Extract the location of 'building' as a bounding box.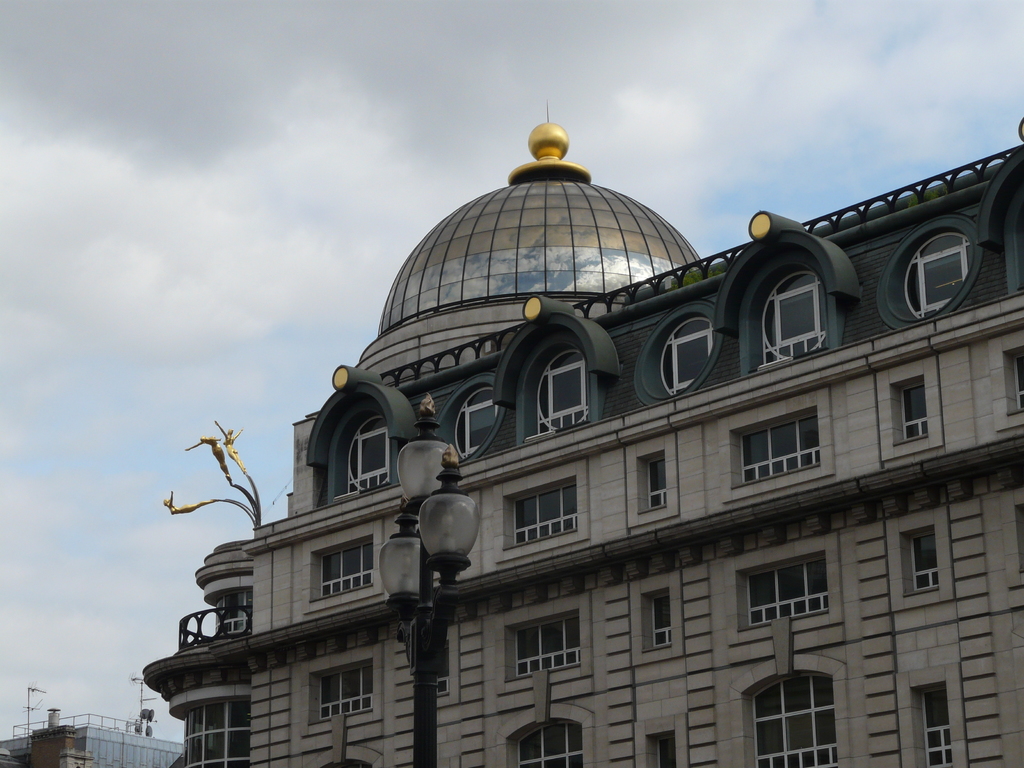
[x1=0, y1=709, x2=186, y2=767].
